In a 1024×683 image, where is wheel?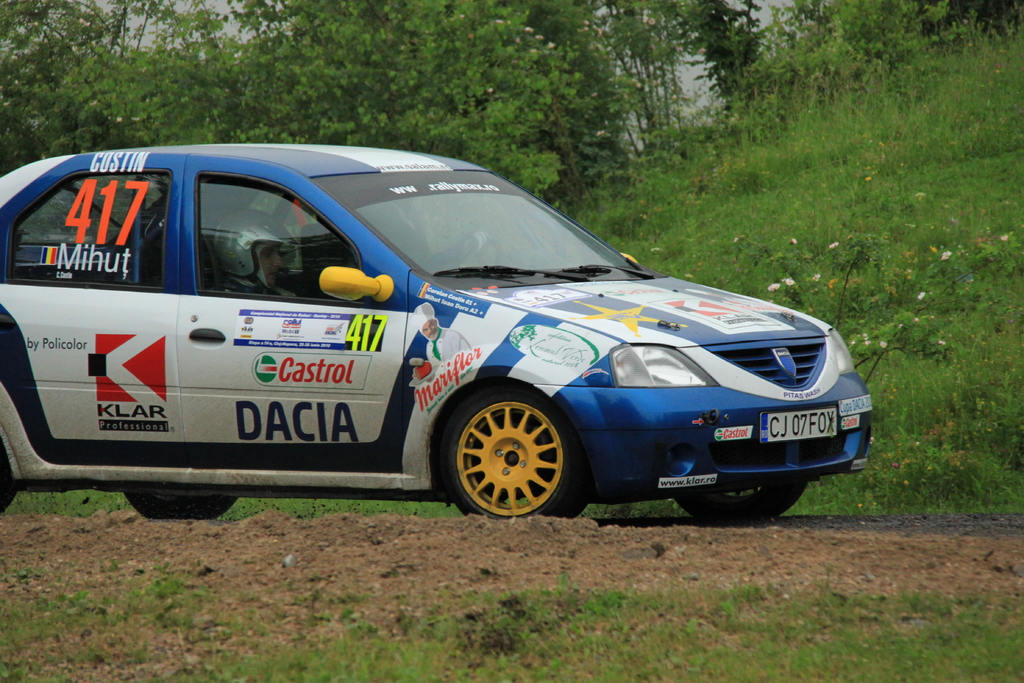
select_region(452, 238, 503, 268).
